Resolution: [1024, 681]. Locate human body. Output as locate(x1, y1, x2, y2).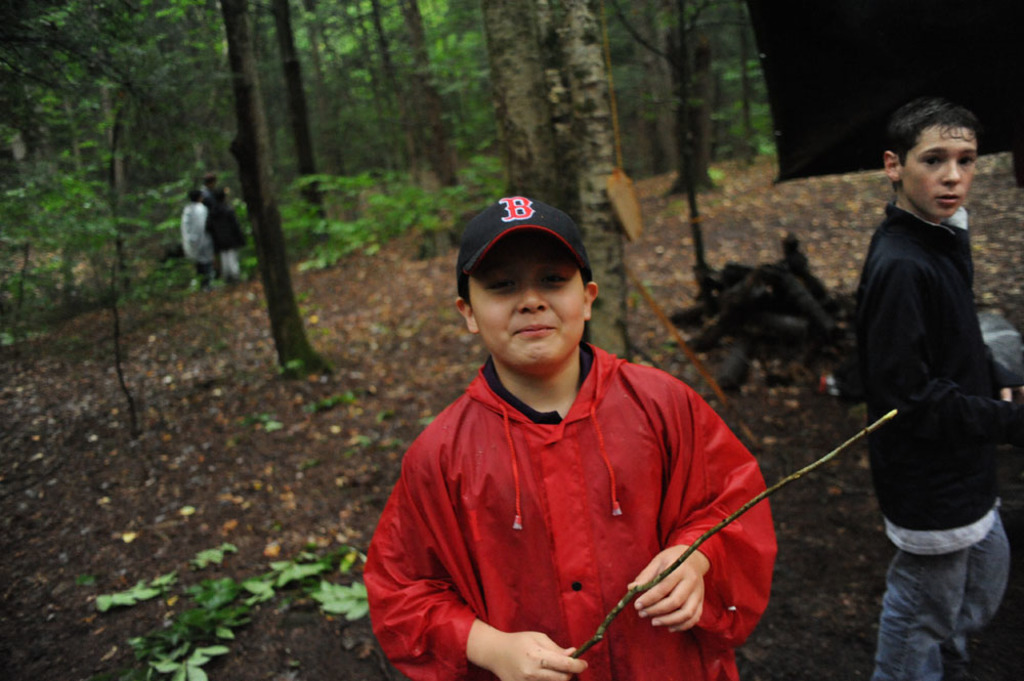
locate(846, 89, 1023, 680).
